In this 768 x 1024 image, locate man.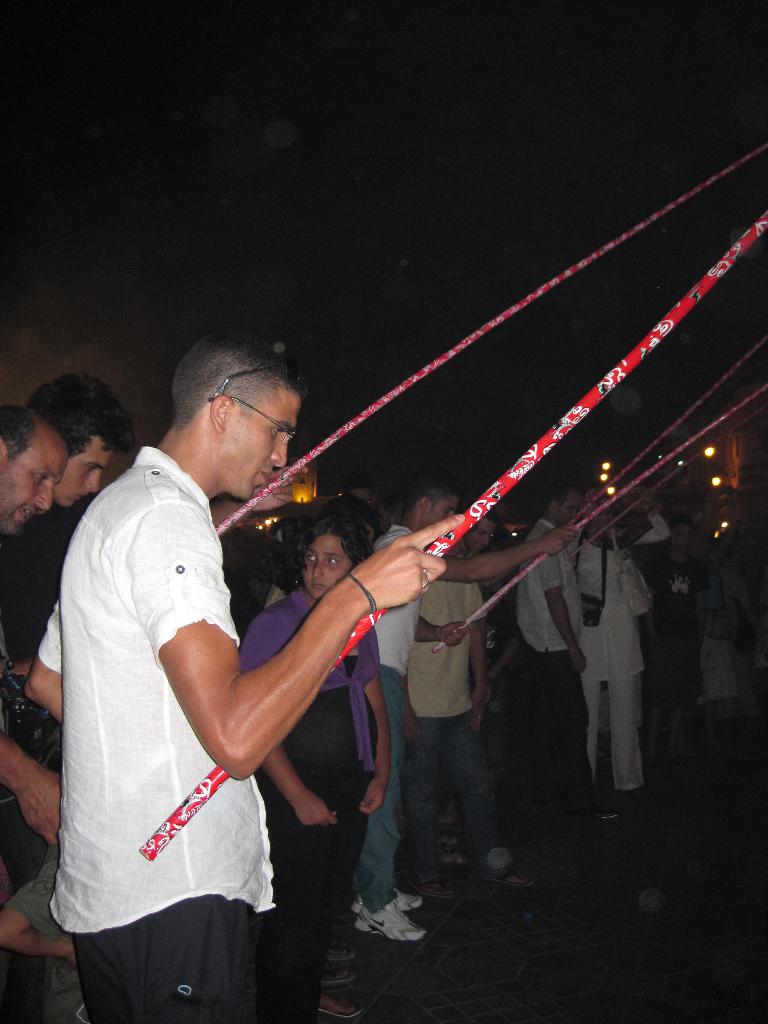
Bounding box: detection(511, 475, 581, 807).
